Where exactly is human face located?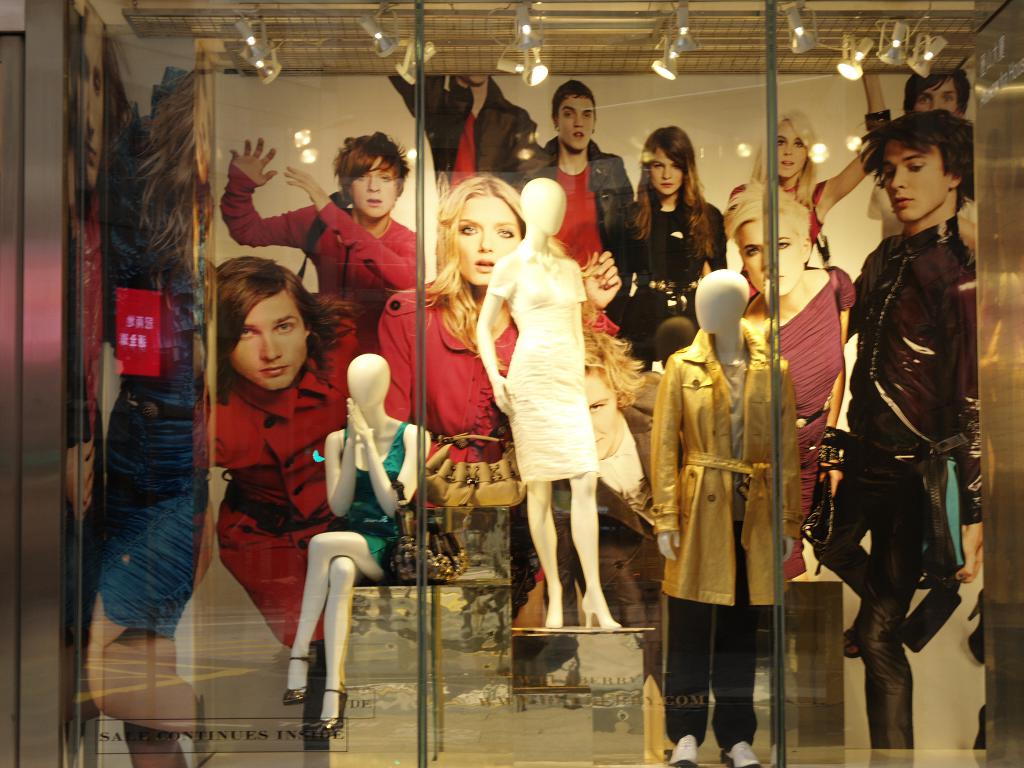
Its bounding box is (650,148,684,195).
